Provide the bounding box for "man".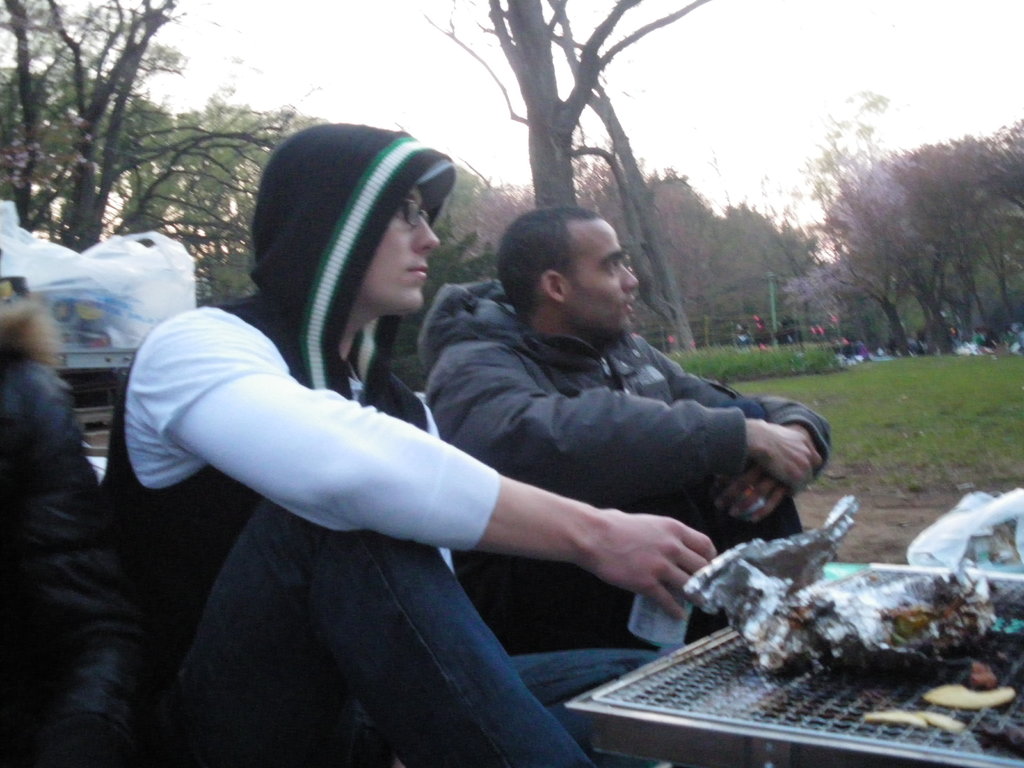
<box>108,120,596,767</box>.
